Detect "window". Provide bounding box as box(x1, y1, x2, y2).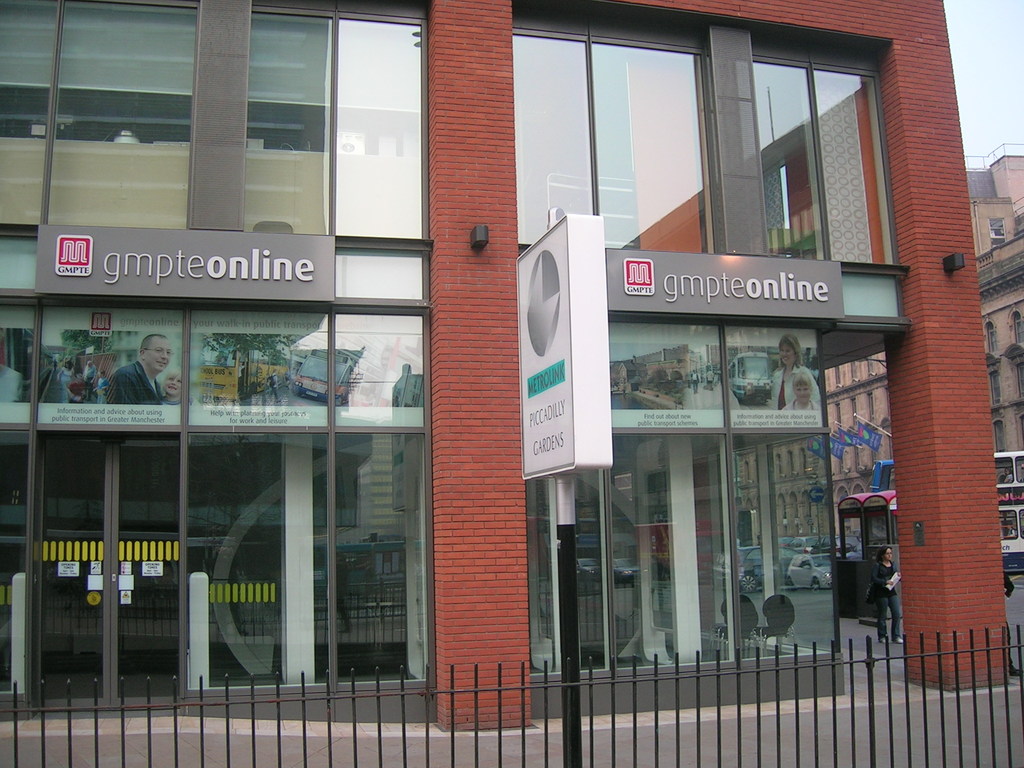
box(701, 52, 879, 271).
